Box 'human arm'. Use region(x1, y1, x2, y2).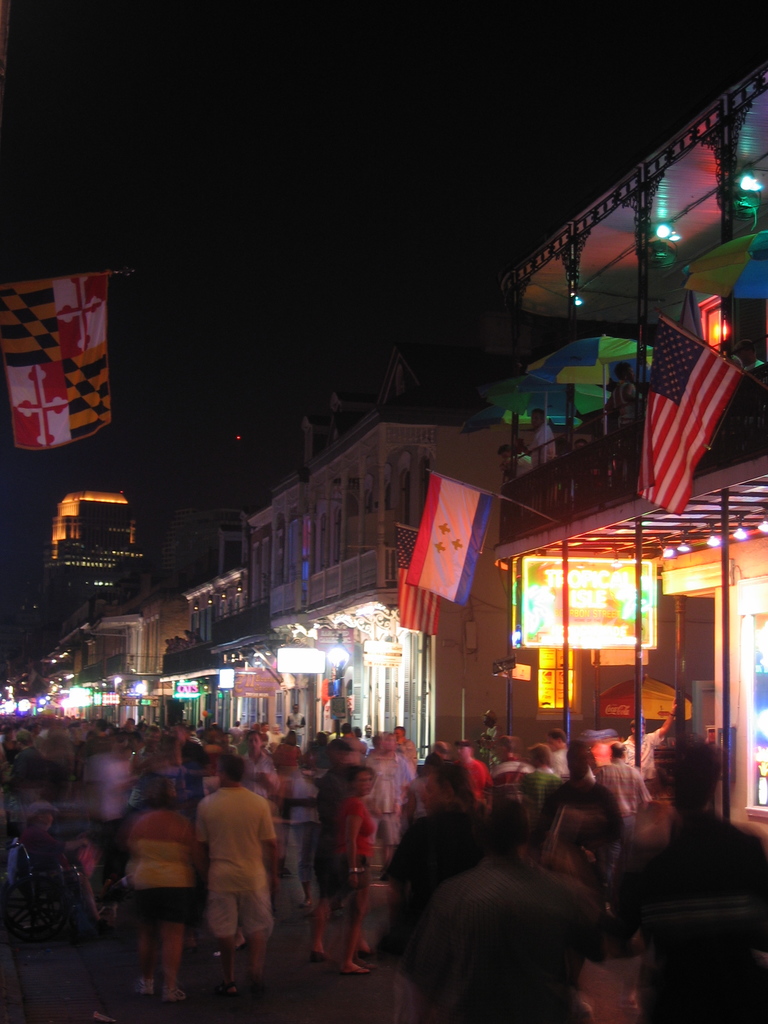
region(191, 798, 205, 868).
